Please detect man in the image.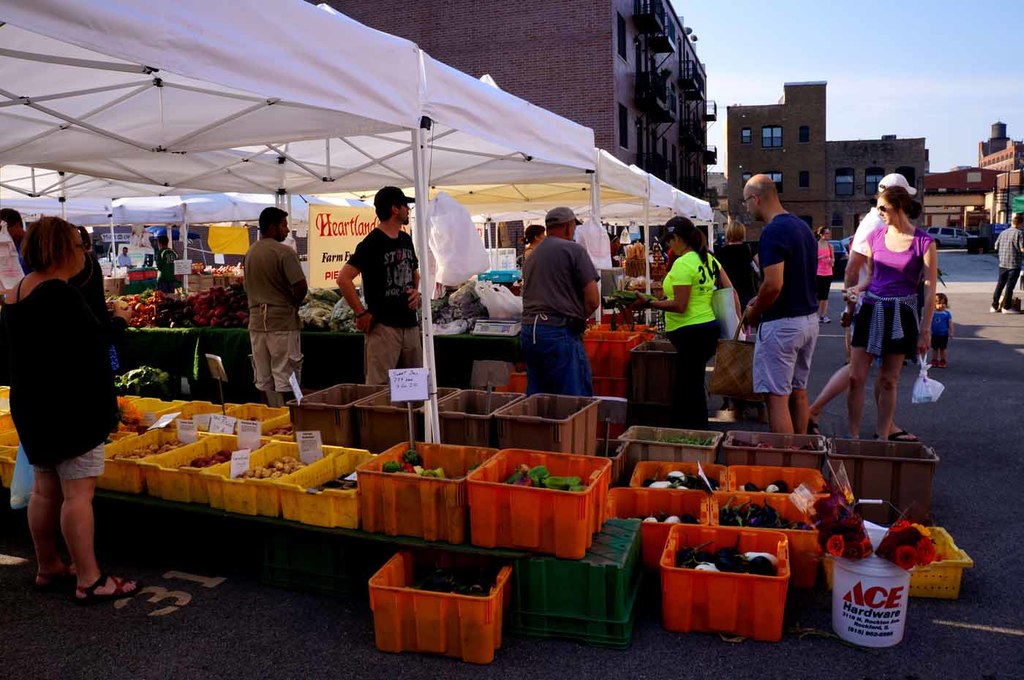
116, 245, 138, 273.
